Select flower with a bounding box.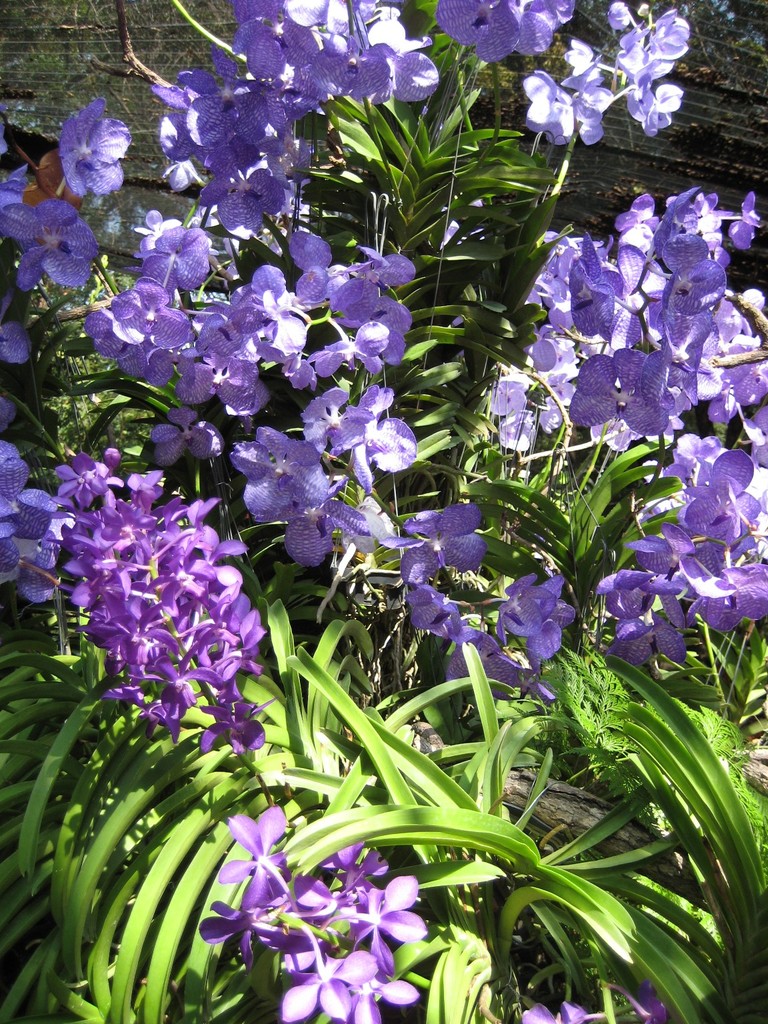
box(517, 1003, 587, 1023).
